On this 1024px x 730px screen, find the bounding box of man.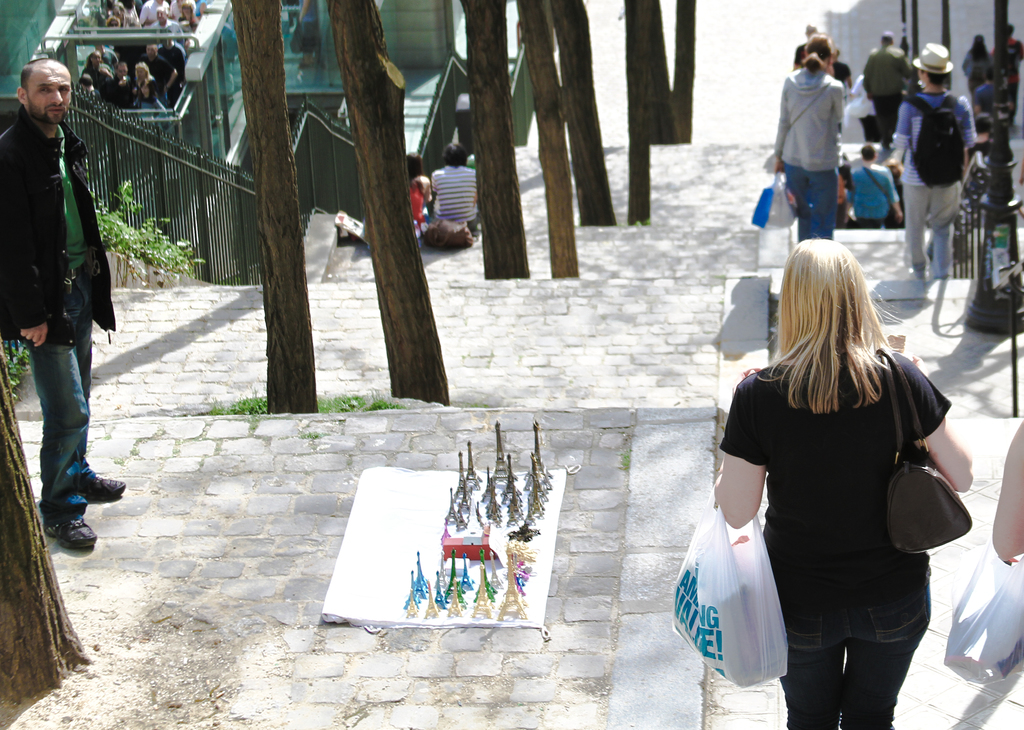
Bounding box: select_region(890, 42, 976, 279).
